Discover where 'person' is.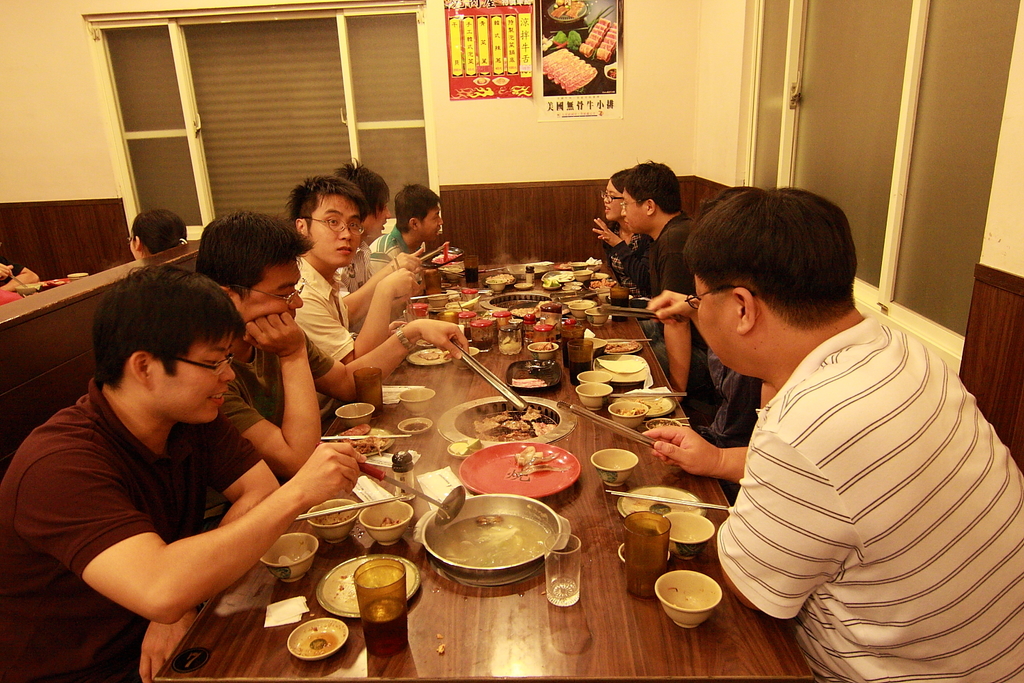
Discovered at box(0, 266, 366, 682).
